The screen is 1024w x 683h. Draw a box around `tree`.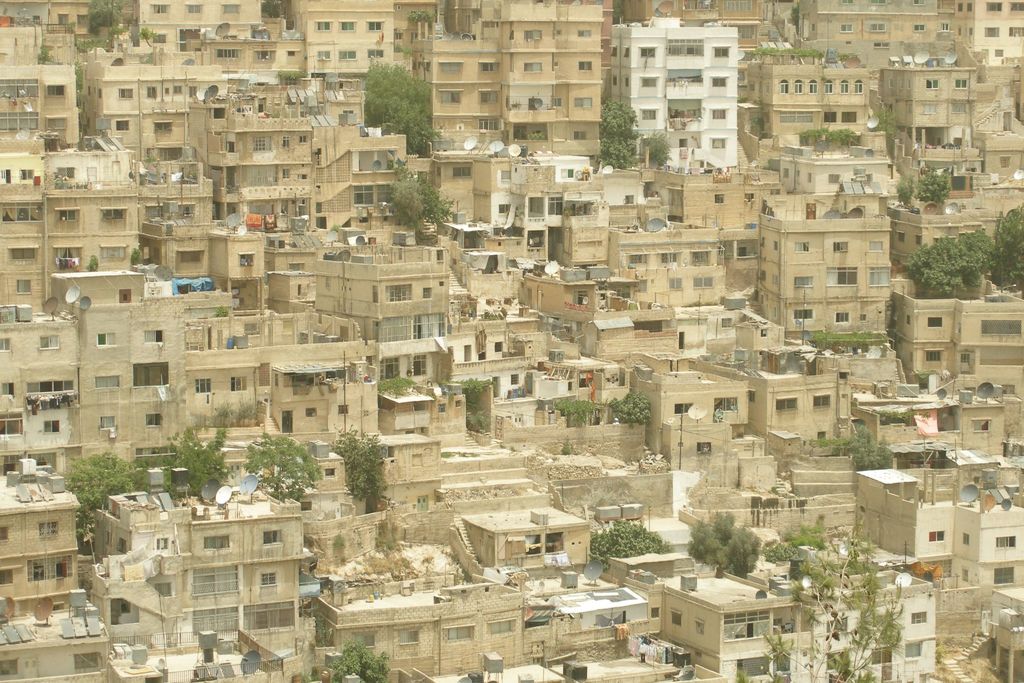
130 247 141 262.
